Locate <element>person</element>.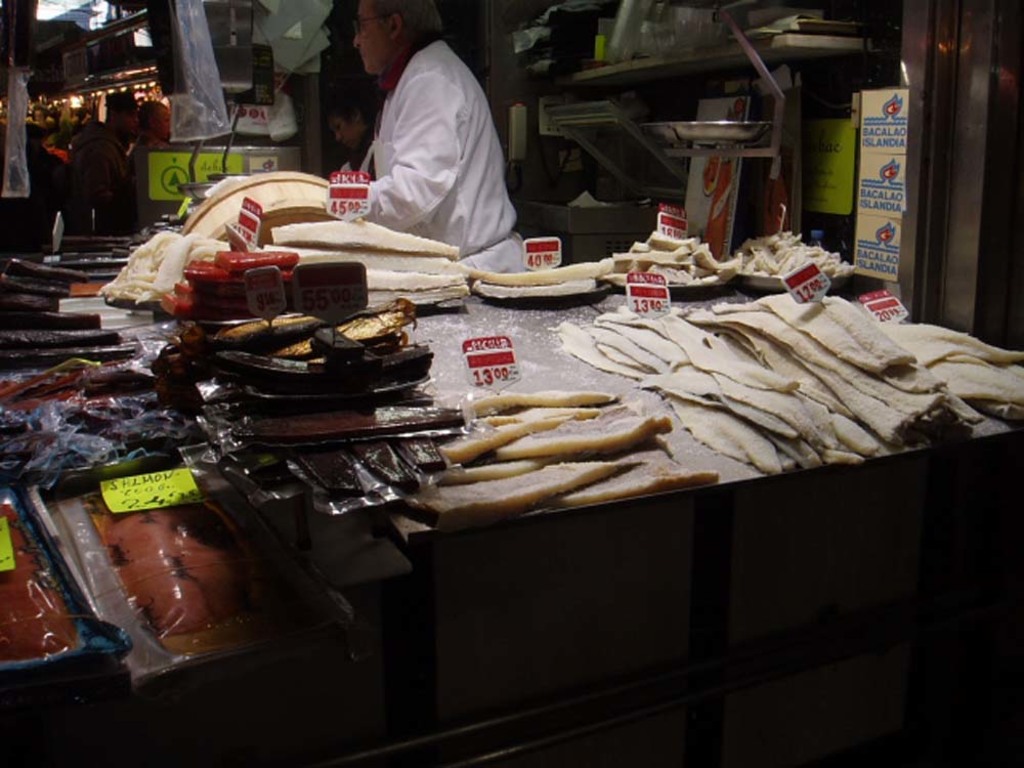
Bounding box: (318,99,380,176).
